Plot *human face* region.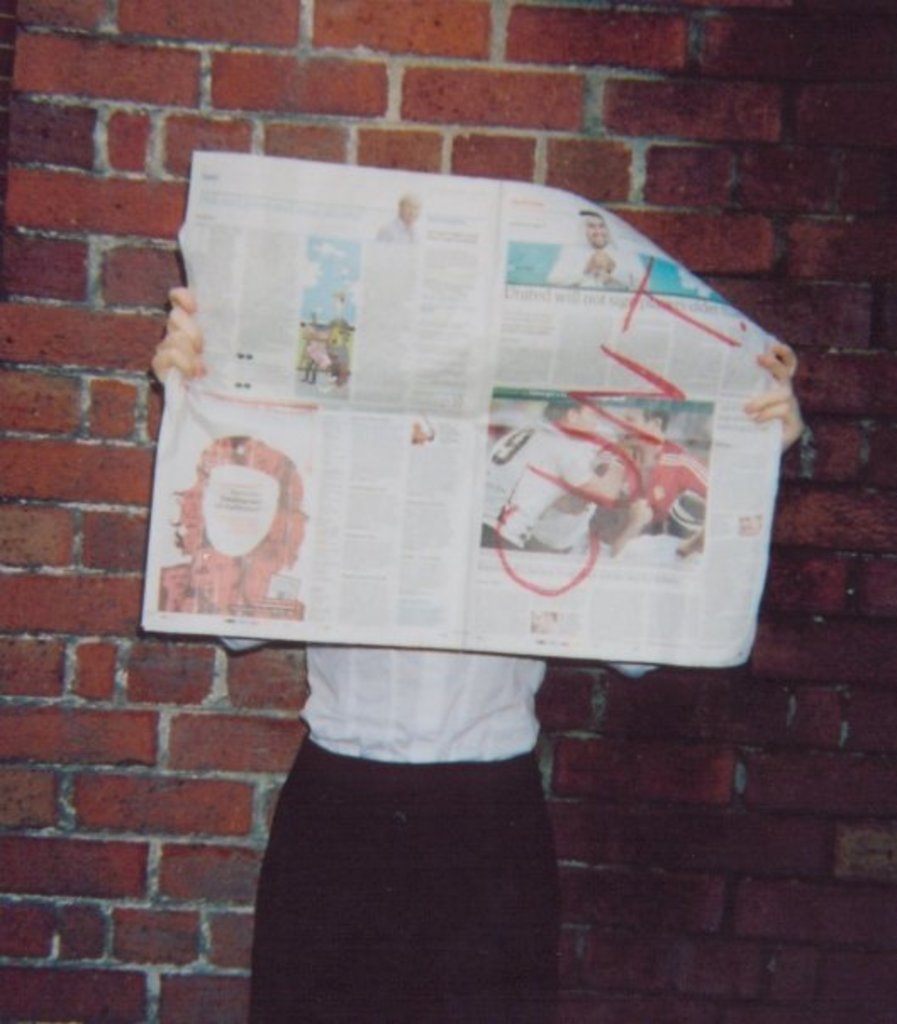
Plotted at 621 405 643 453.
